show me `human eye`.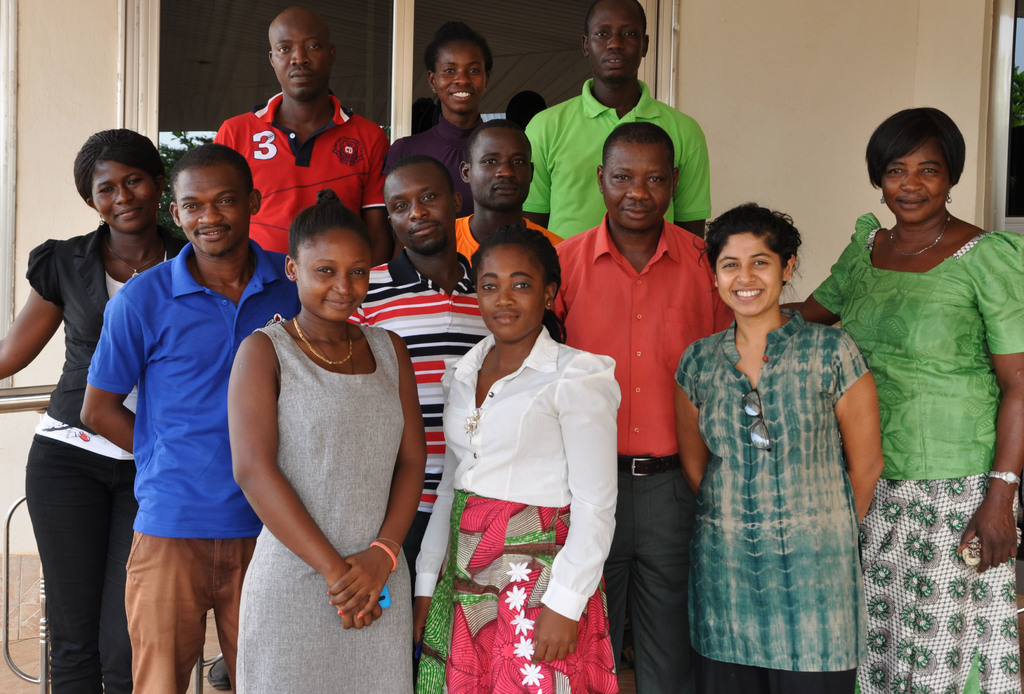
`human eye` is here: (422,191,437,202).
